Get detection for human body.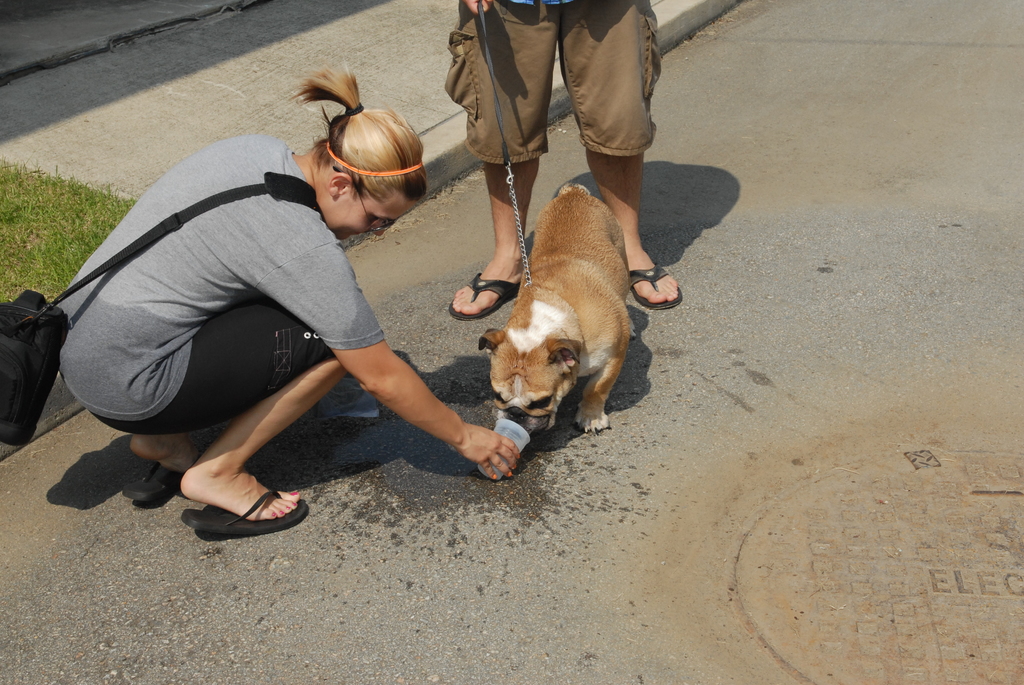
Detection: [56,95,470,523].
